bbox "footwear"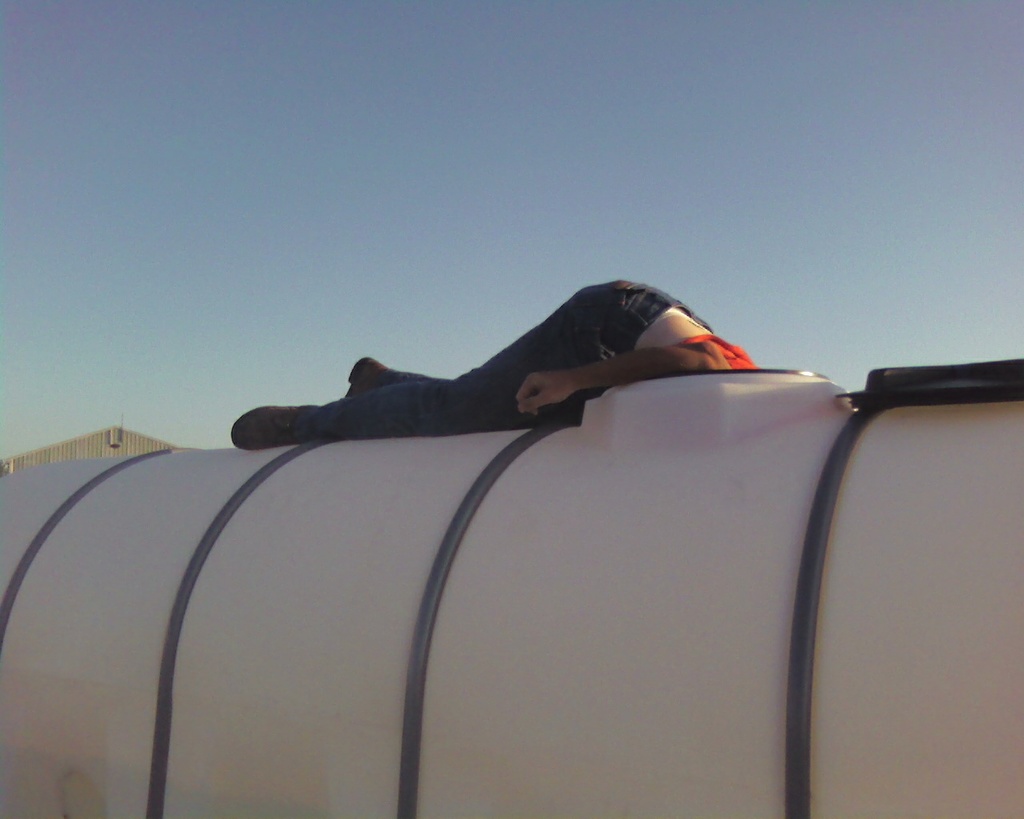
233, 400, 309, 449
